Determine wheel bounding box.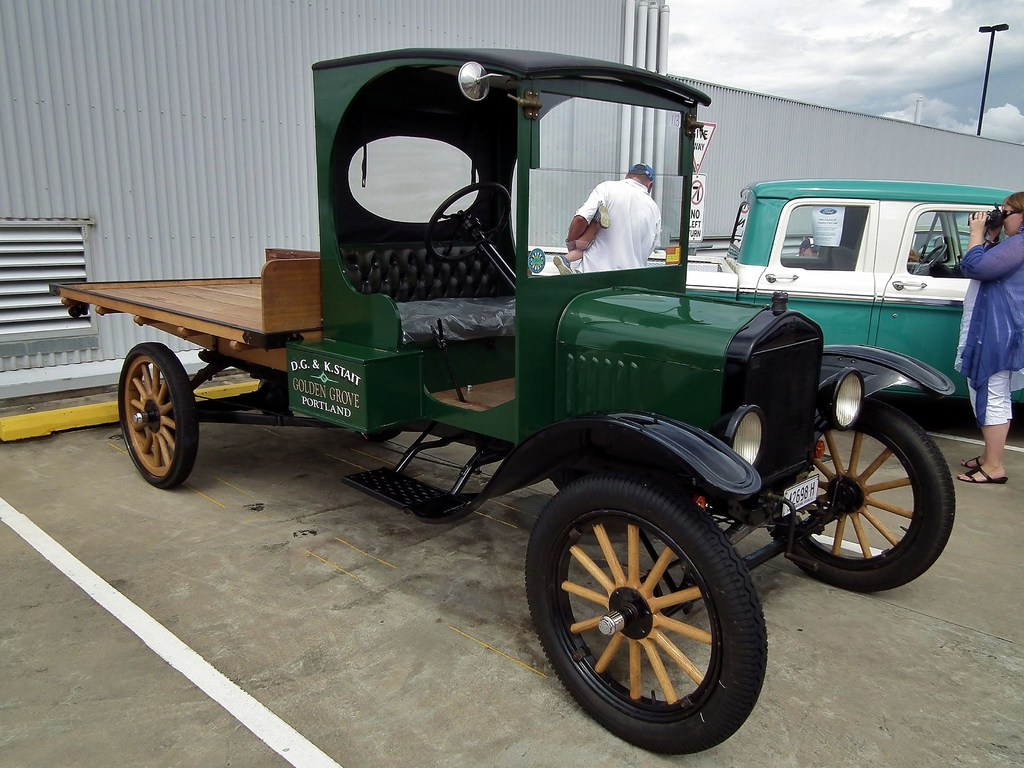
Determined: box(426, 180, 513, 265).
